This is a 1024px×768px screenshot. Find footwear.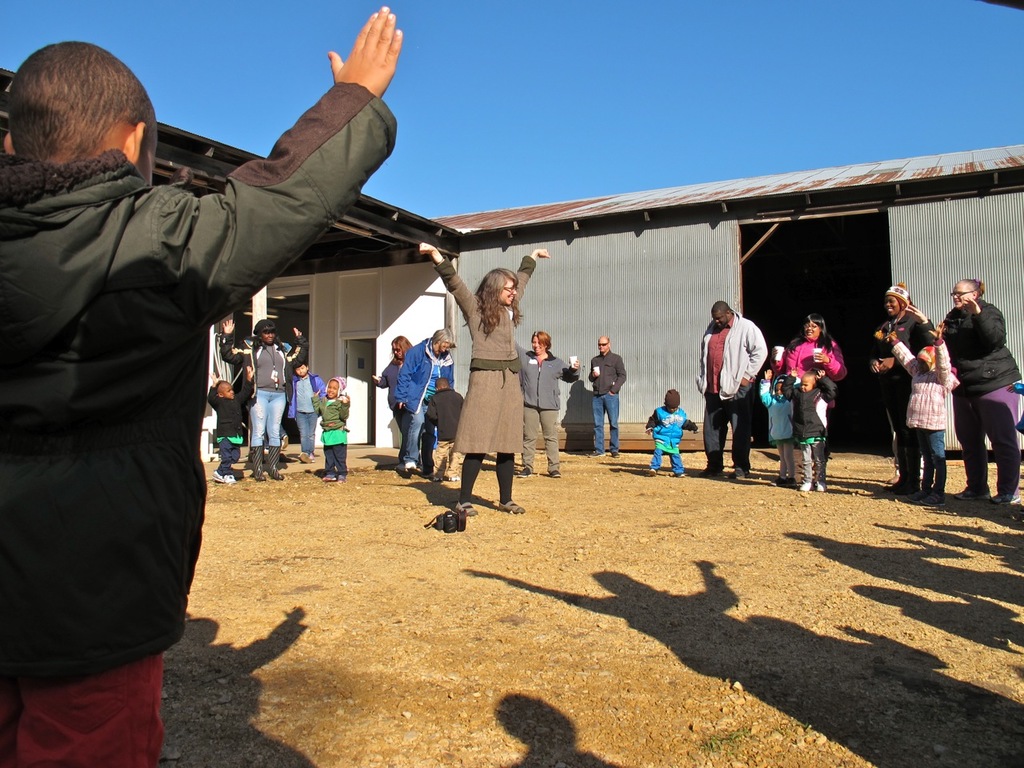
Bounding box: box=[210, 470, 224, 485].
